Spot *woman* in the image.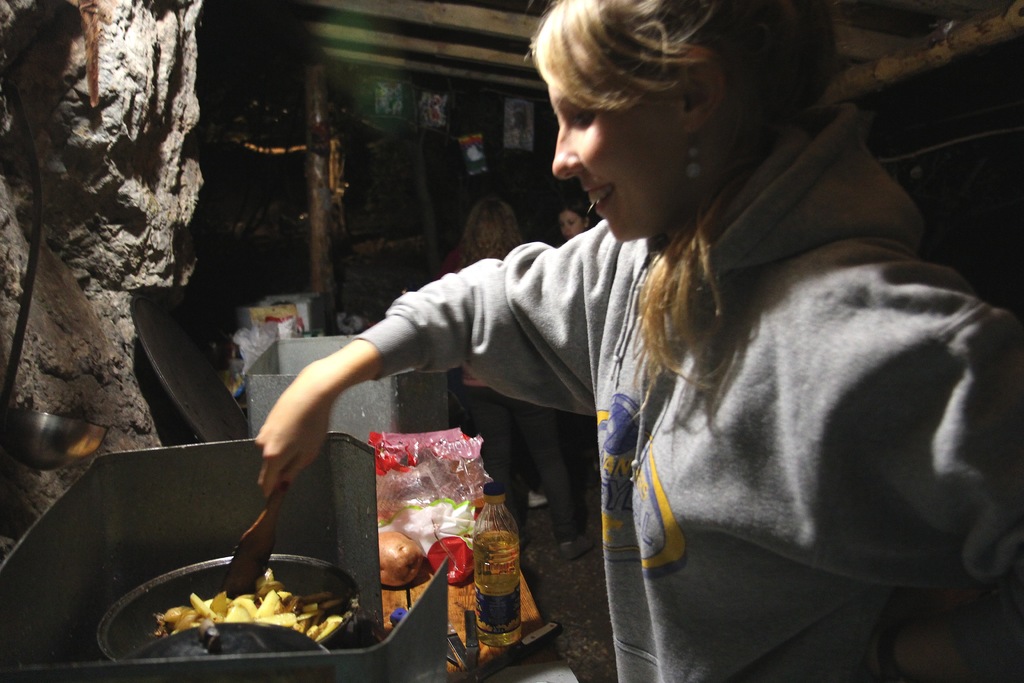
*woman* found at (left=437, top=195, right=592, bottom=561).
